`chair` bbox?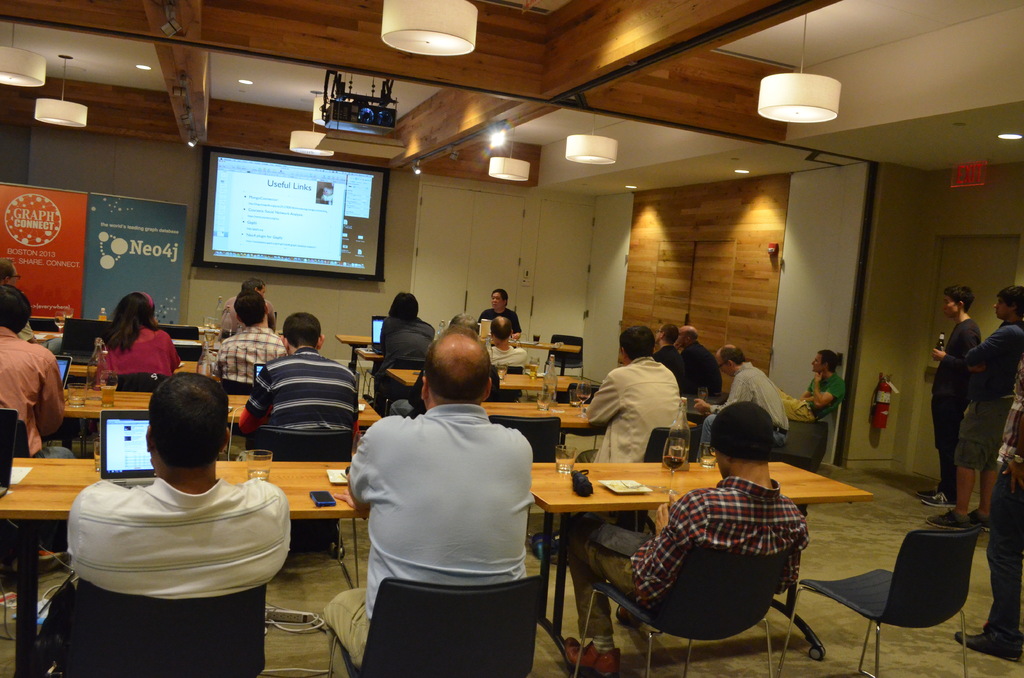
<region>221, 377, 255, 392</region>
